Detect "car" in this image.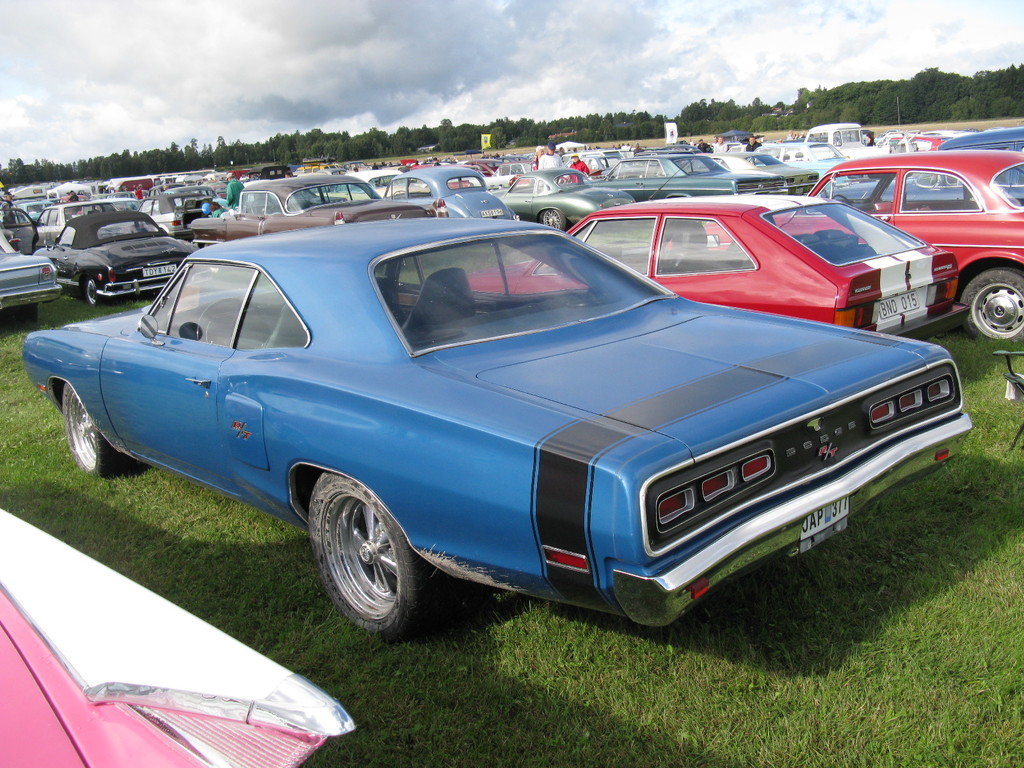
Detection: (left=0, top=515, right=355, bottom=767).
